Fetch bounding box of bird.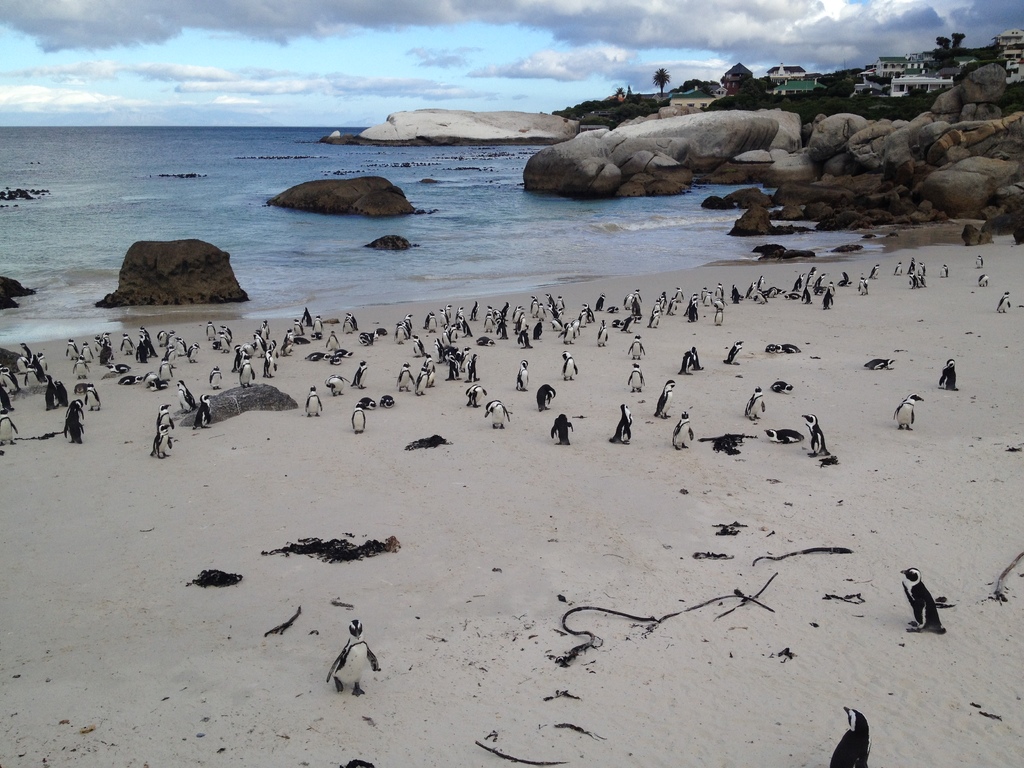
Bbox: pyautogui.locateOnScreen(442, 308, 448, 323).
